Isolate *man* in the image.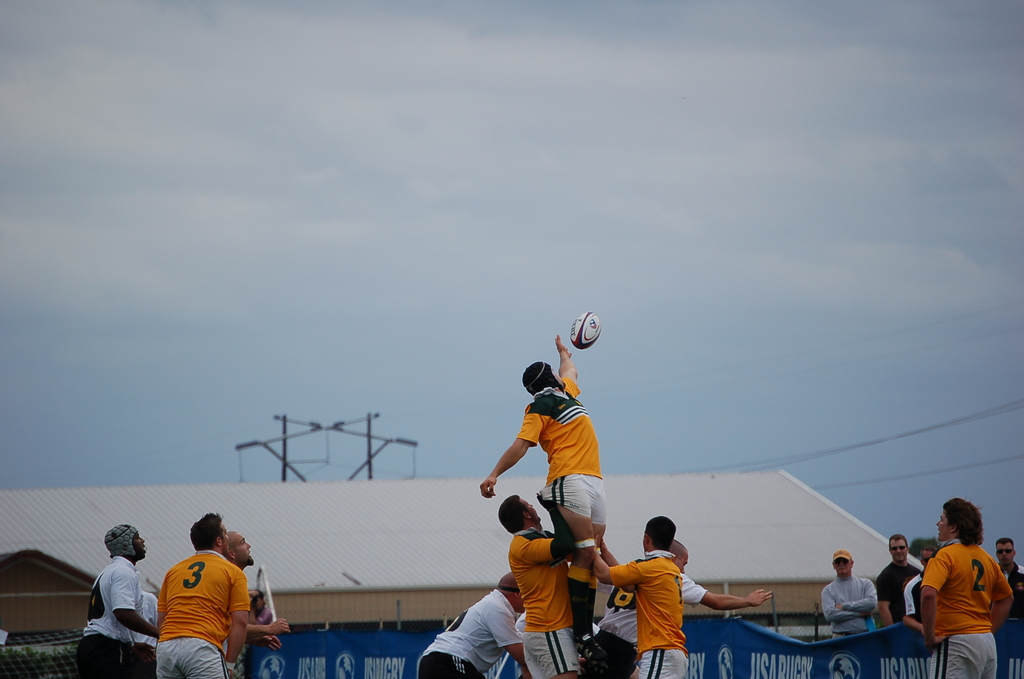
Isolated region: pyautogui.locateOnScreen(75, 523, 163, 678).
